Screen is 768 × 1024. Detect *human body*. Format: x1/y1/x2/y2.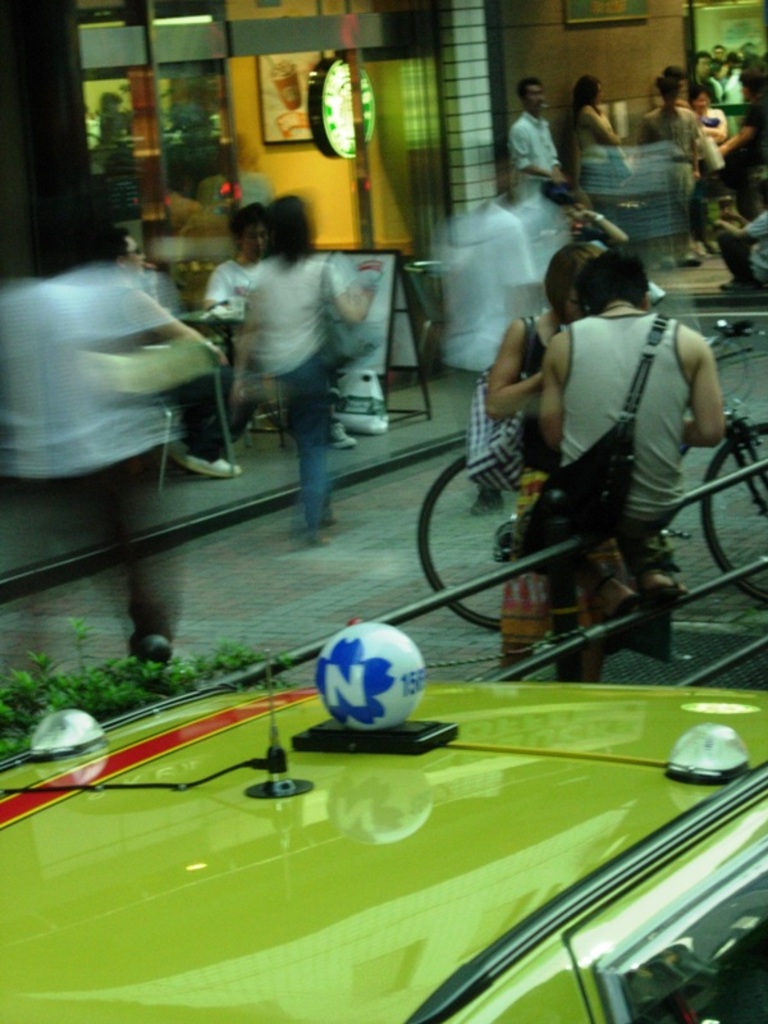
639/72/699/148.
